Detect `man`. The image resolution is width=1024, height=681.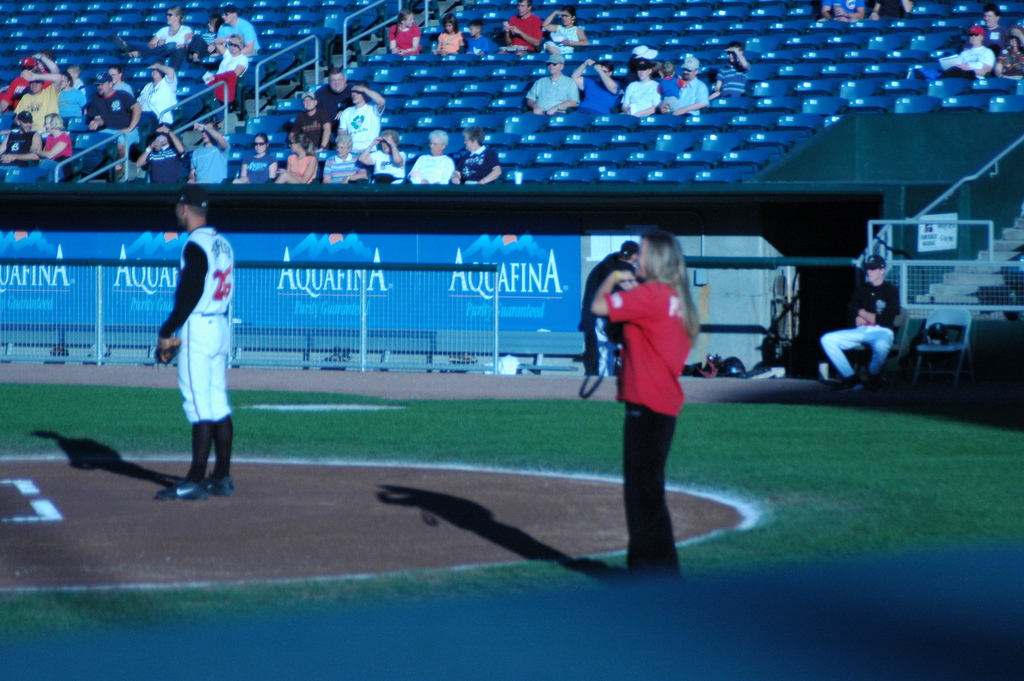
BBox(337, 78, 386, 151).
